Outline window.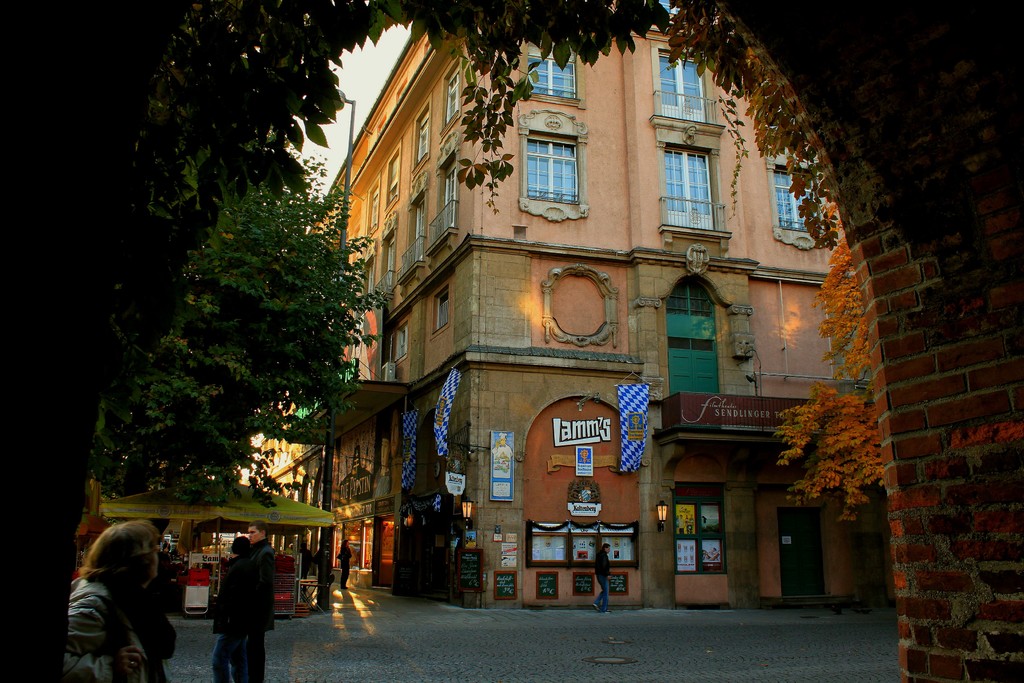
Outline: x1=661, y1=48, x2=706, y2=120.
